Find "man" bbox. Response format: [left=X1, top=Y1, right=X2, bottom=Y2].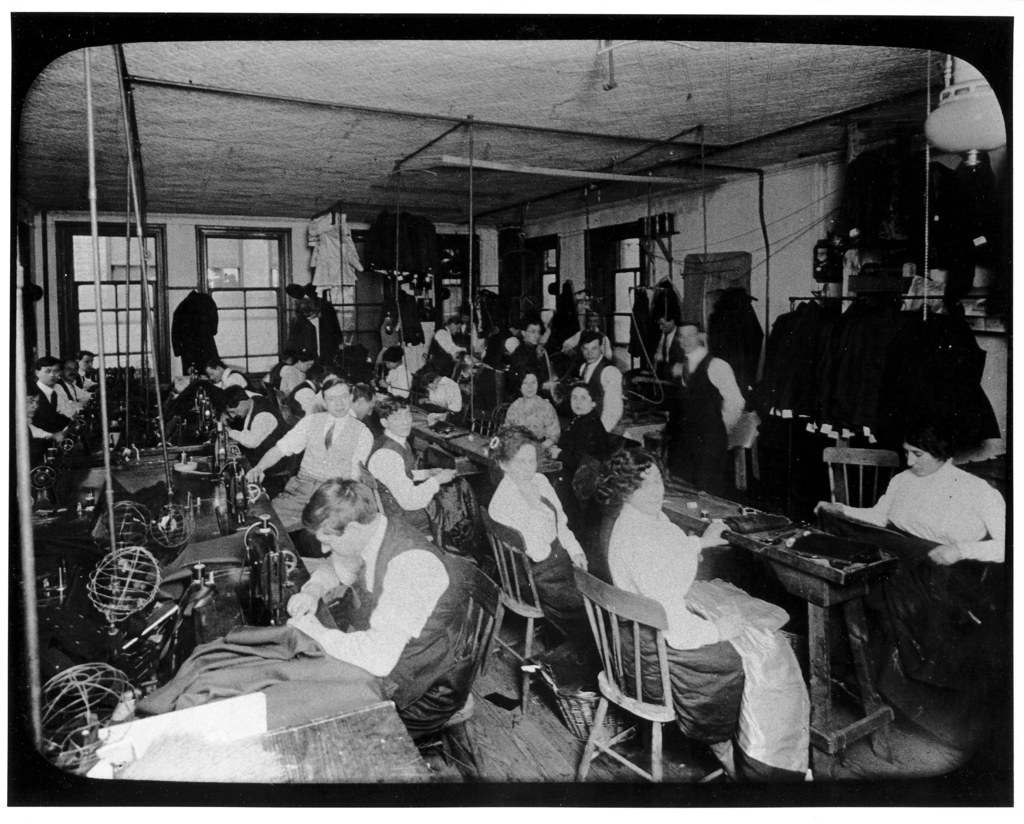
[left=56, top=356, right=101, bottom=408].
